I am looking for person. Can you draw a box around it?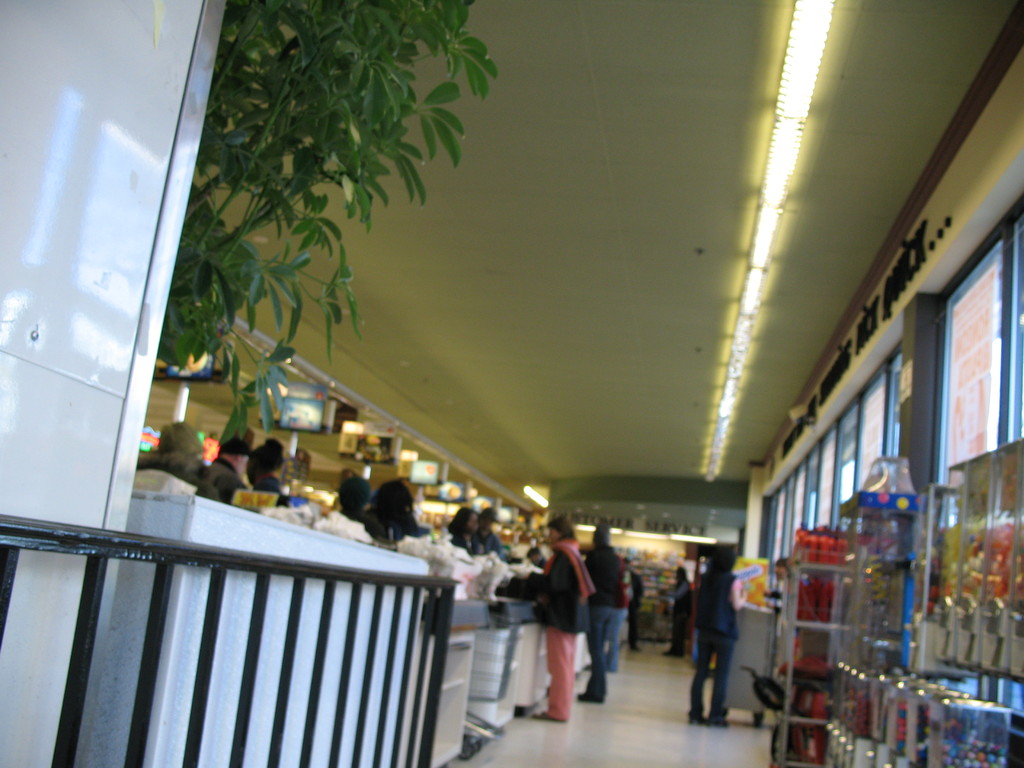
Sure, the bounding box is <region>477, 508, 502, 554</region>.
